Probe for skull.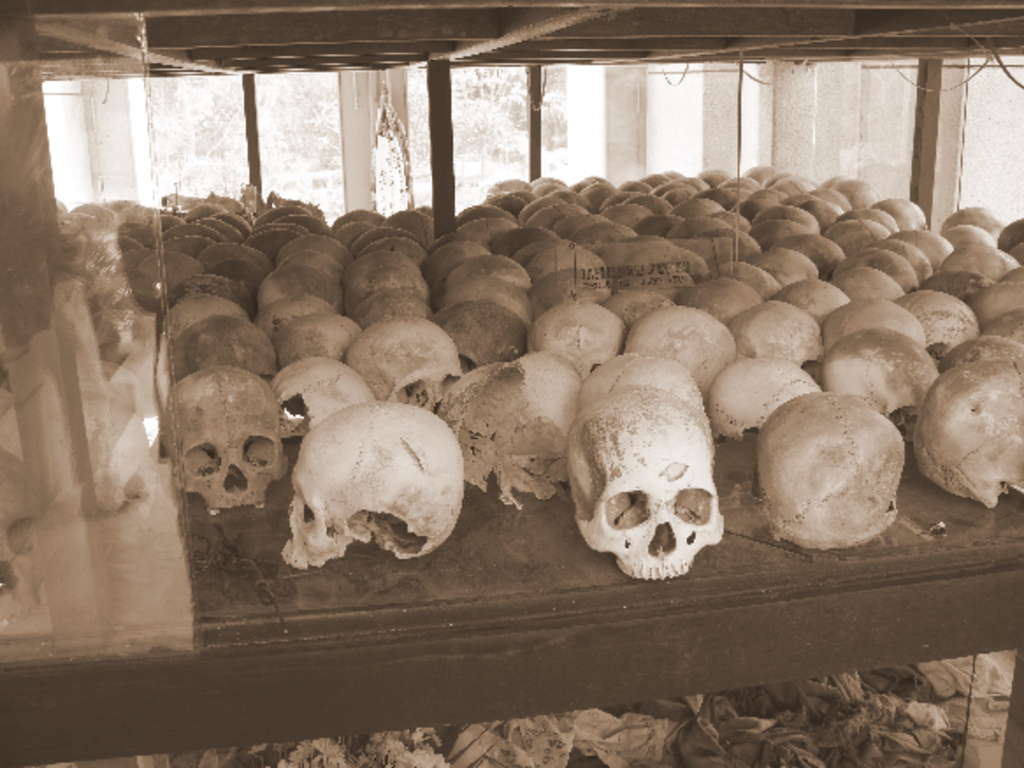
Probe result: l=940, t=207, r=1006, b=244.
